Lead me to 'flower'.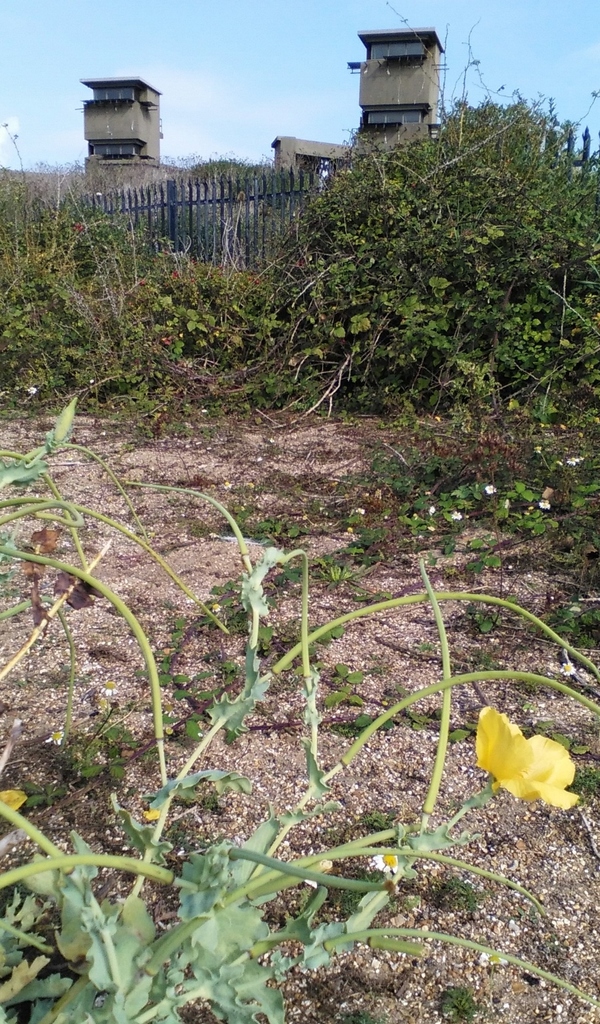
Lead to 88/380/93/384.
